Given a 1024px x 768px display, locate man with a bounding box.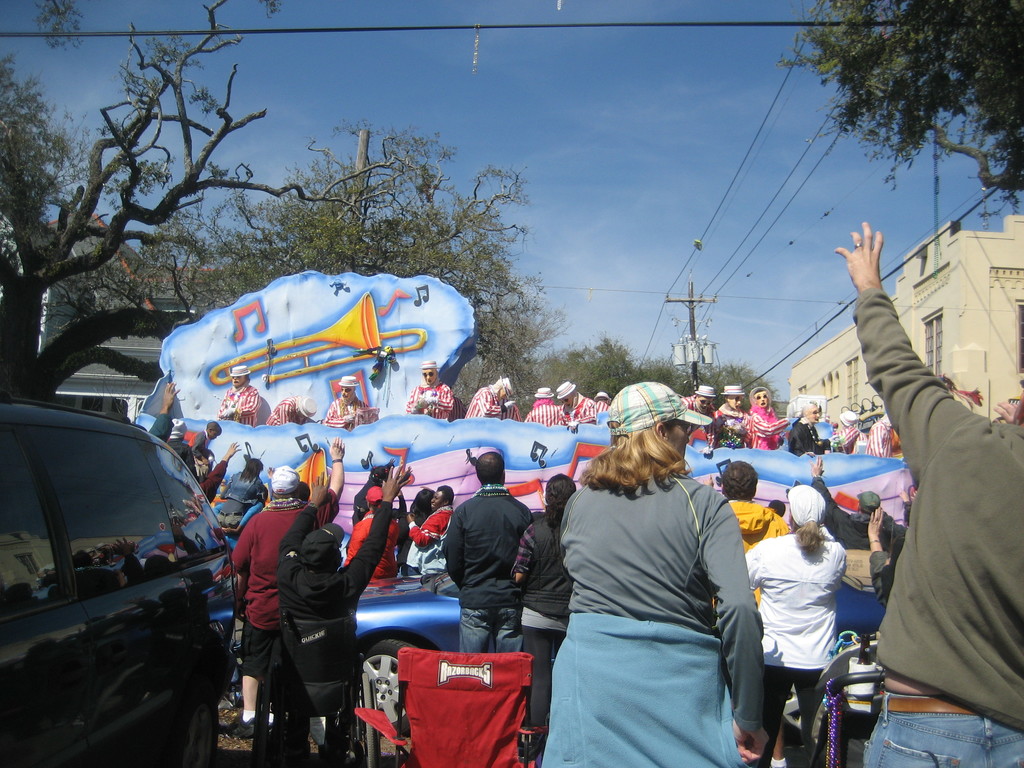
Located: [520, 383, 565, 430].
